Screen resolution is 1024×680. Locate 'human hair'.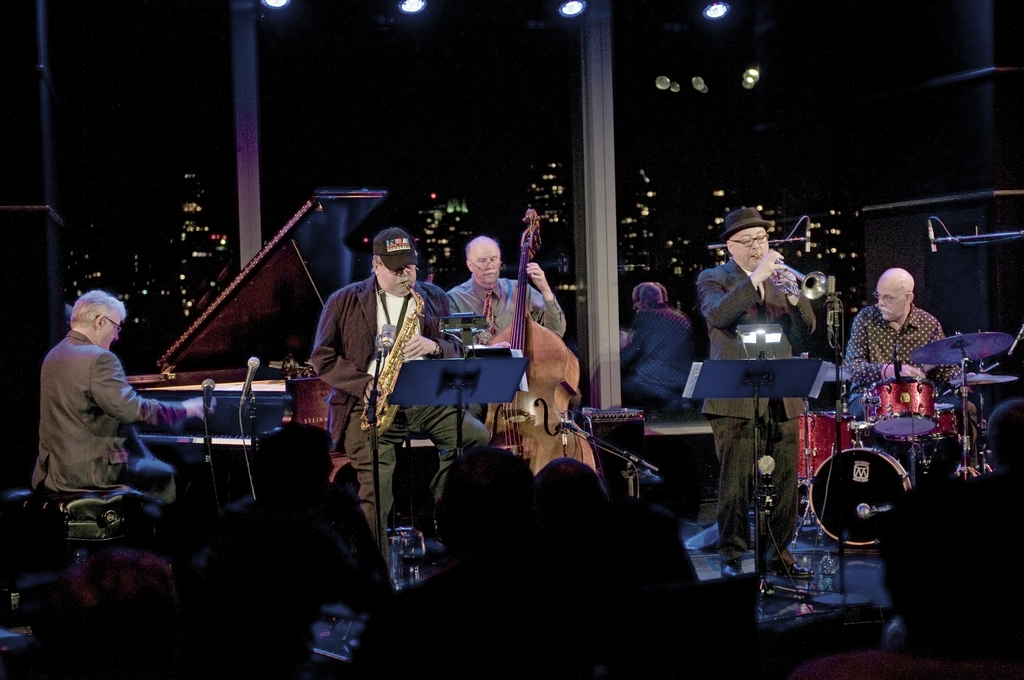
(72, 287, 125, 325).
